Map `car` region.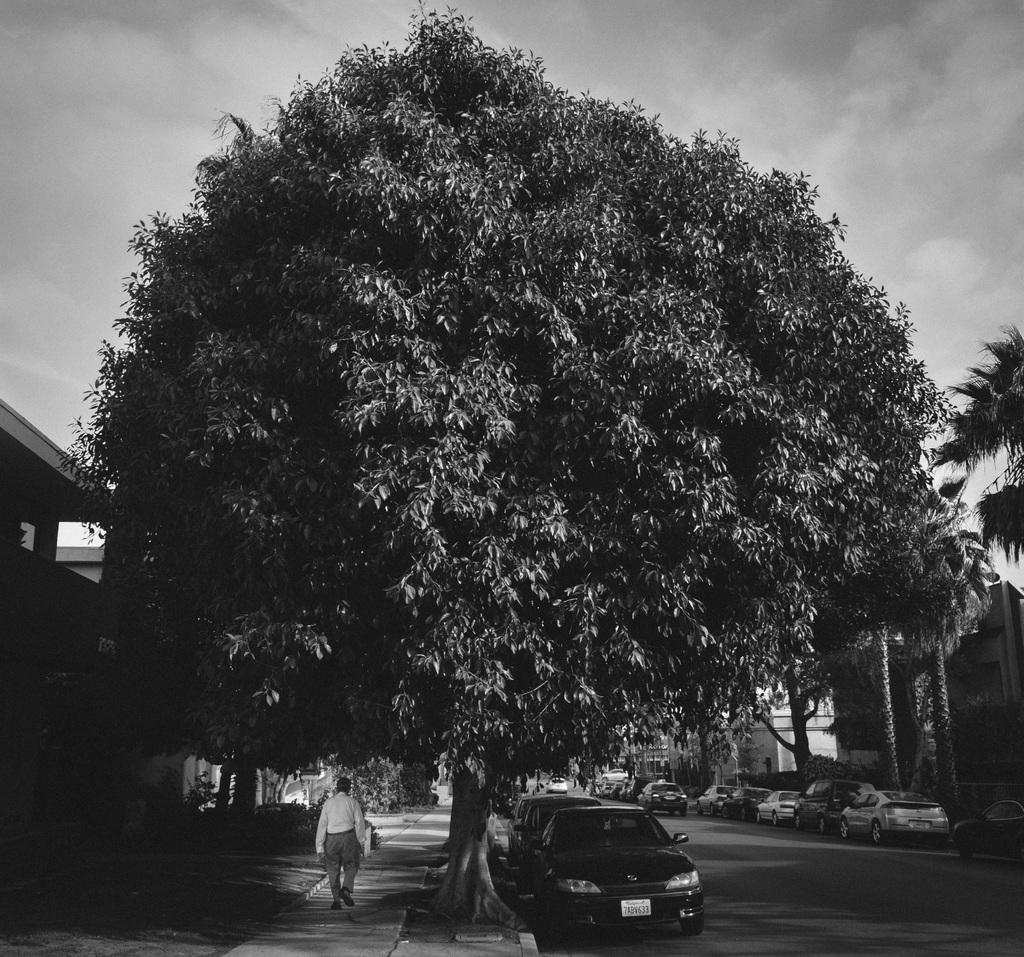
Mapped to rect(636, 782, 690, 818).
